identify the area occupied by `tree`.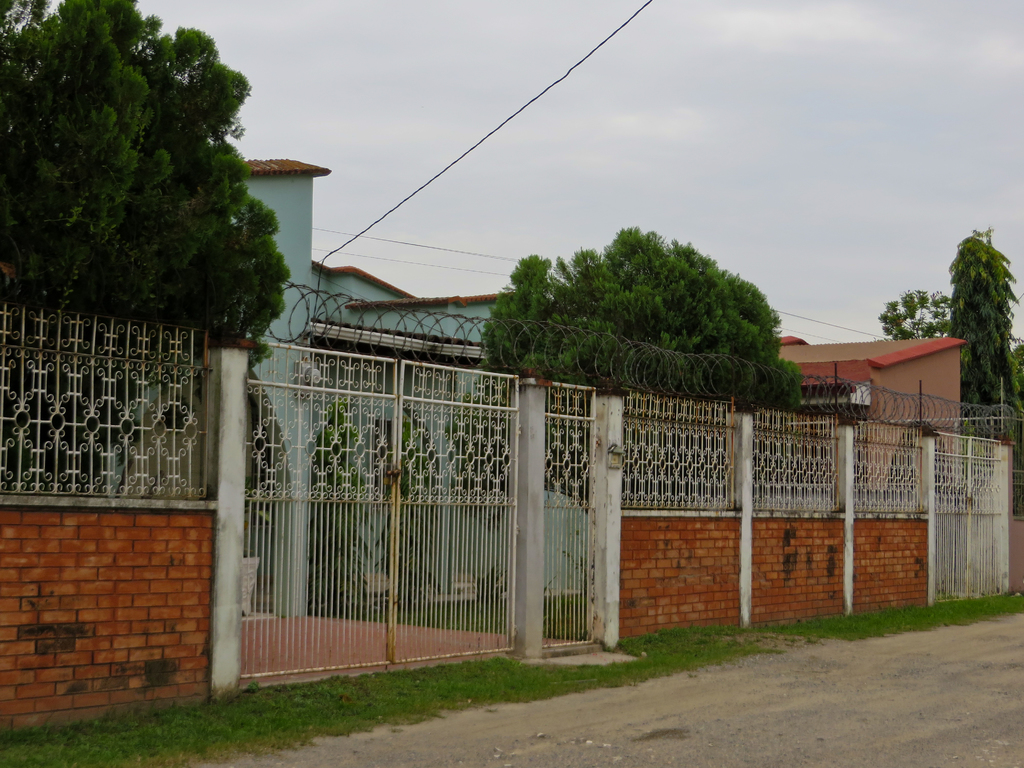
Area: 0 0 294 378.
